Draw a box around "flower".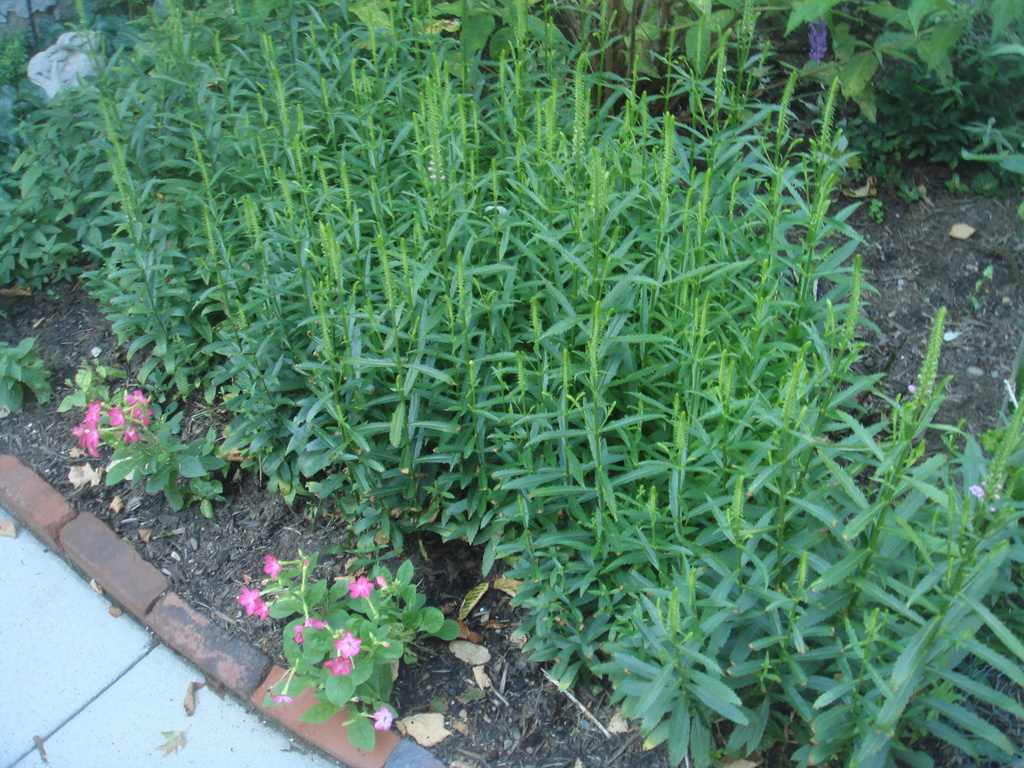
bbox=[112, 408, 123, 430].
